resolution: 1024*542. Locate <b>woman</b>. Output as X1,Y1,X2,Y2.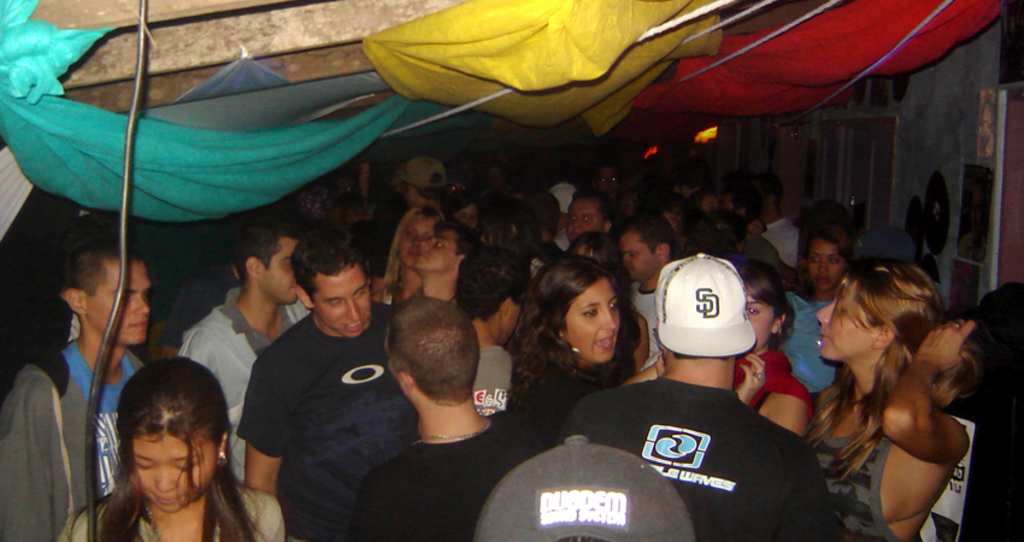
61,355,284,541.
